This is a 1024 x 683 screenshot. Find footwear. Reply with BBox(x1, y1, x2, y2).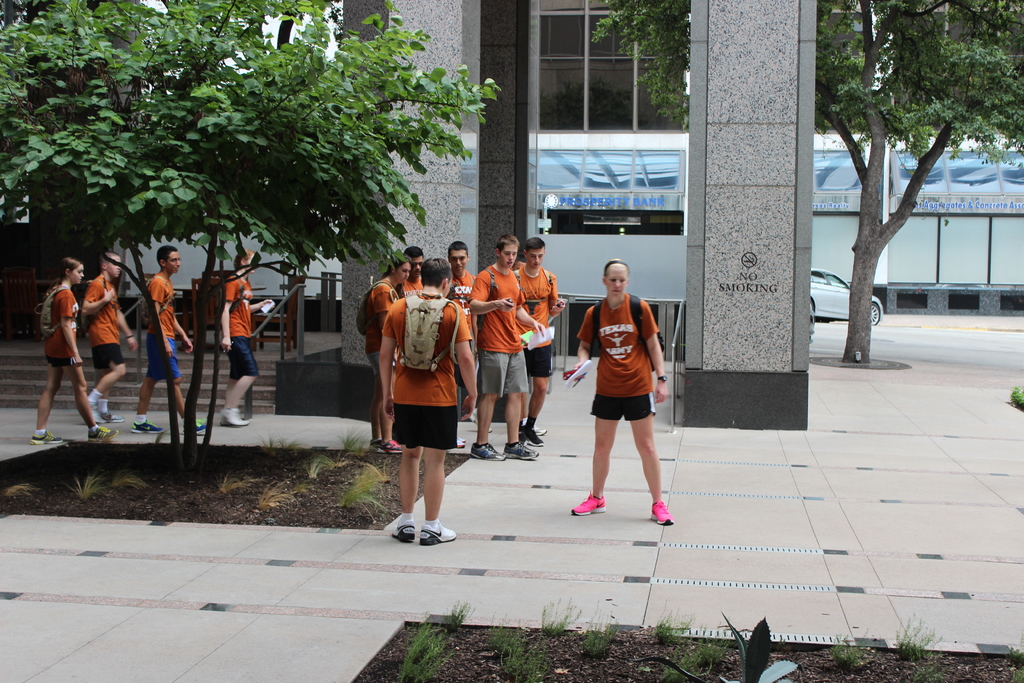
BBox(567, 488, 614, 514).
